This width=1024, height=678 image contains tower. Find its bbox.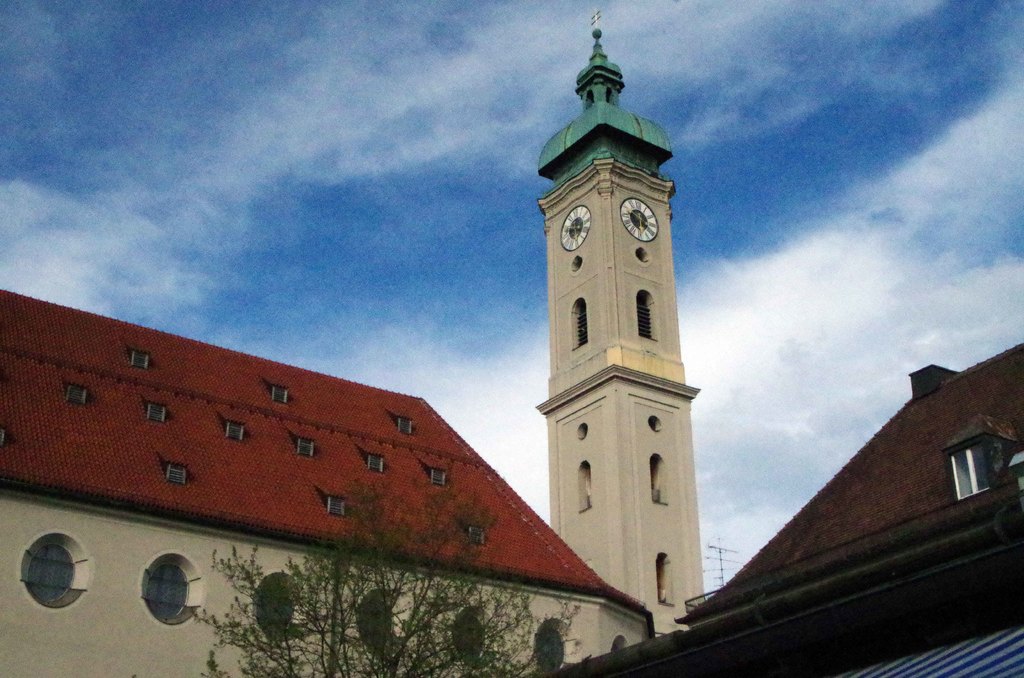
pyautogui.locateOnScreen(512, 0, 726, 639).
